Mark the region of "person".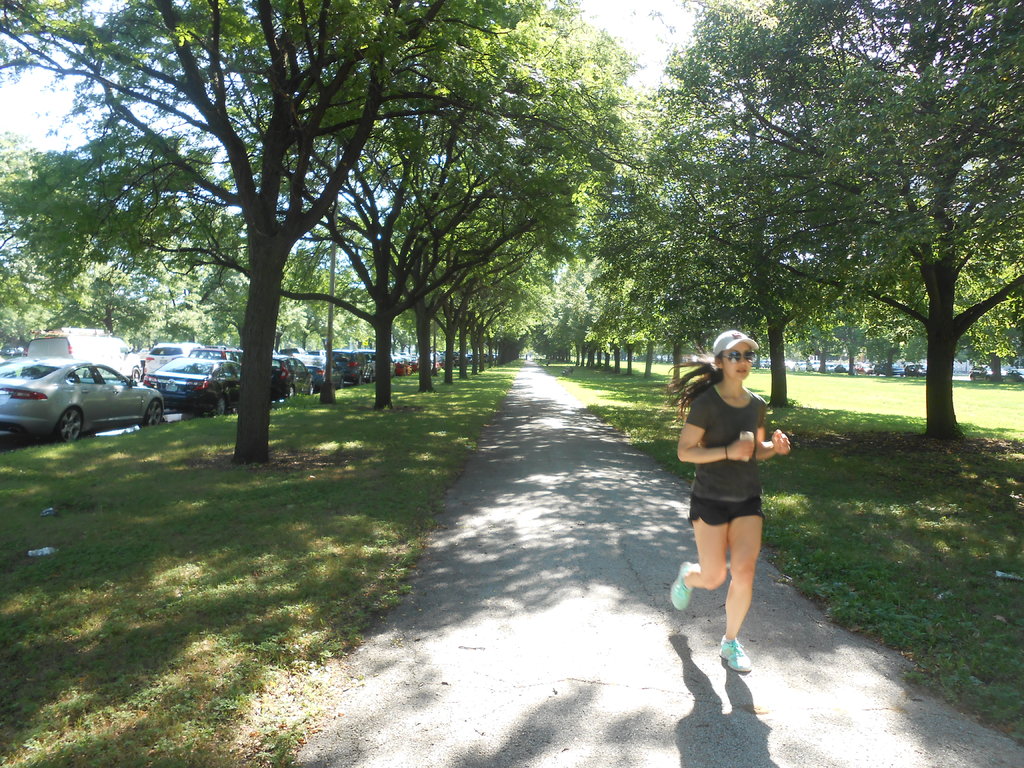
Region: <region>674, 327, 788, 680</region>.
